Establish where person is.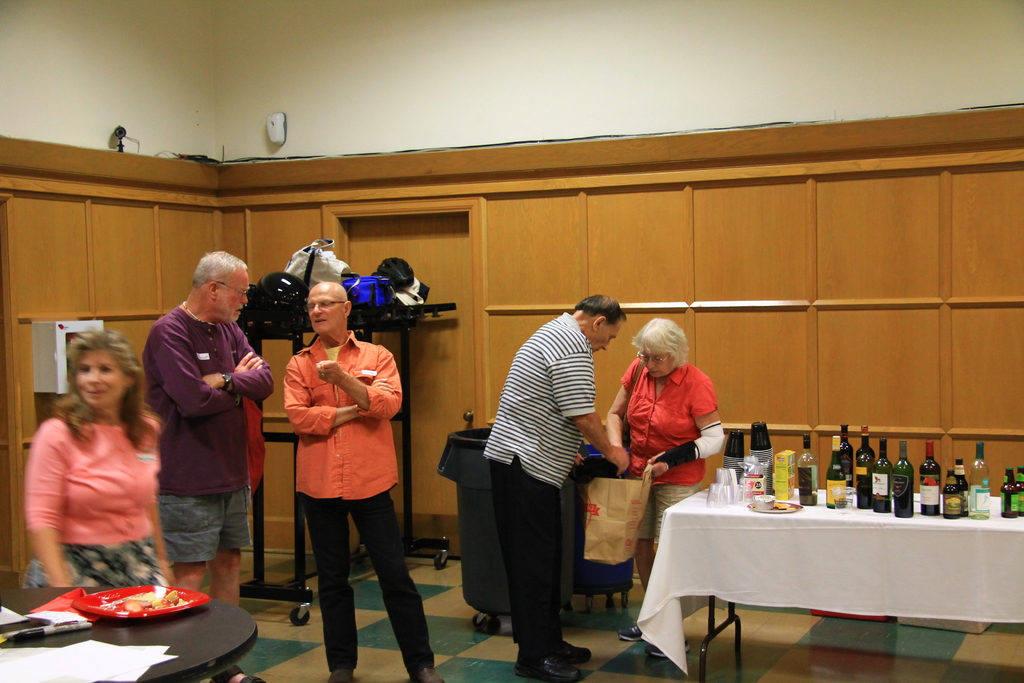
Established at bbox=(285, 273, 445, 682).
